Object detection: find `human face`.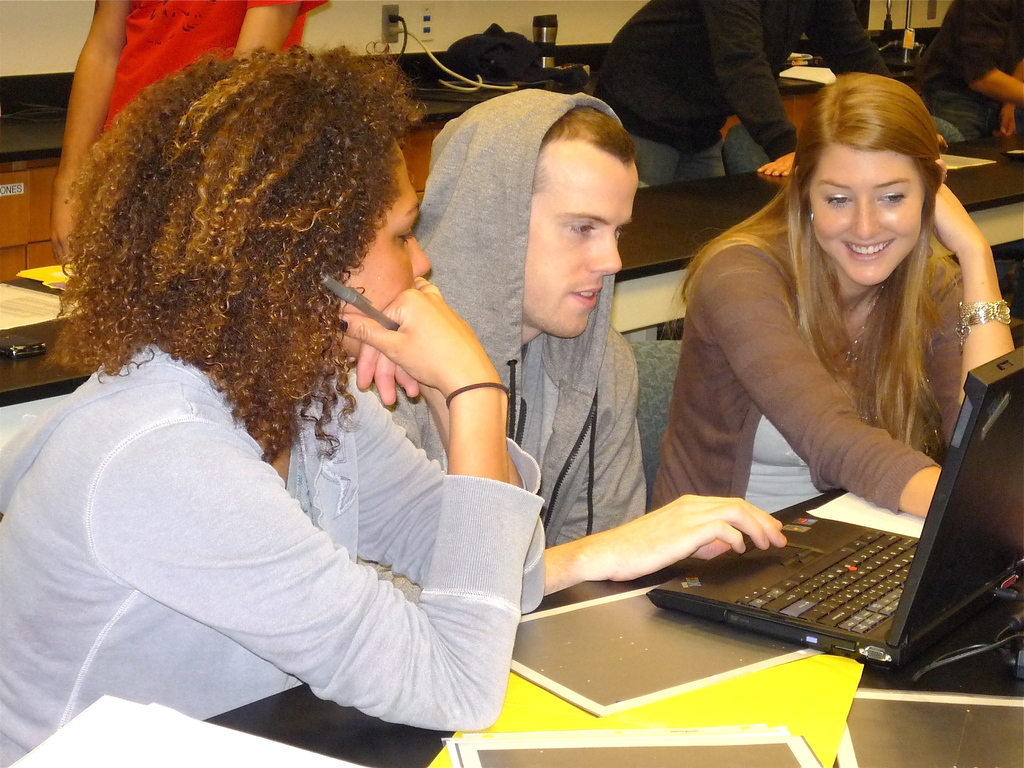
left=808, top=143, right=921, bottom=289.
